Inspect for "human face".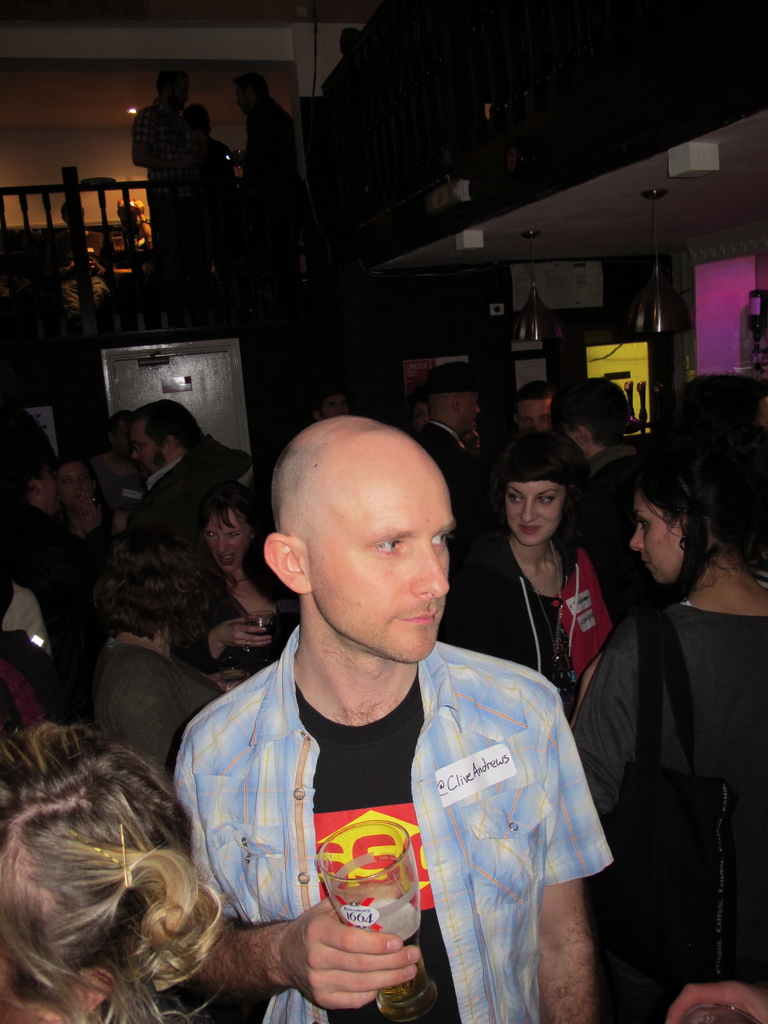
Inspection: 470 400 479 428.
